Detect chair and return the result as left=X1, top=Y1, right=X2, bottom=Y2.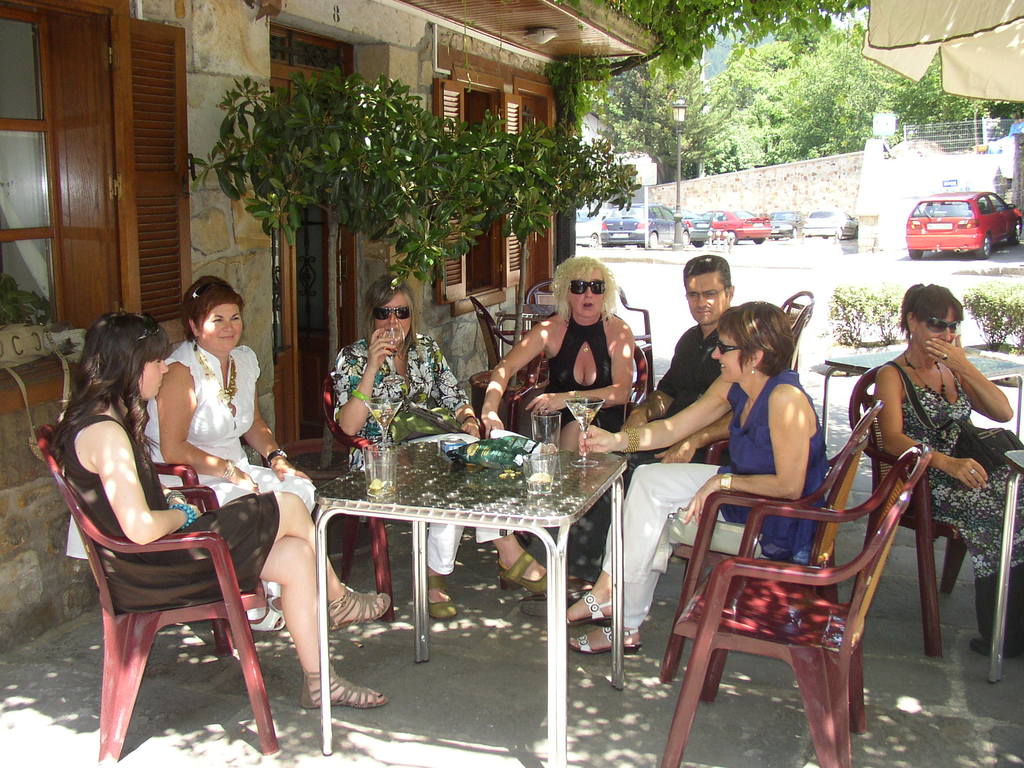
left=613, top=282, right=650, bottom=397.
